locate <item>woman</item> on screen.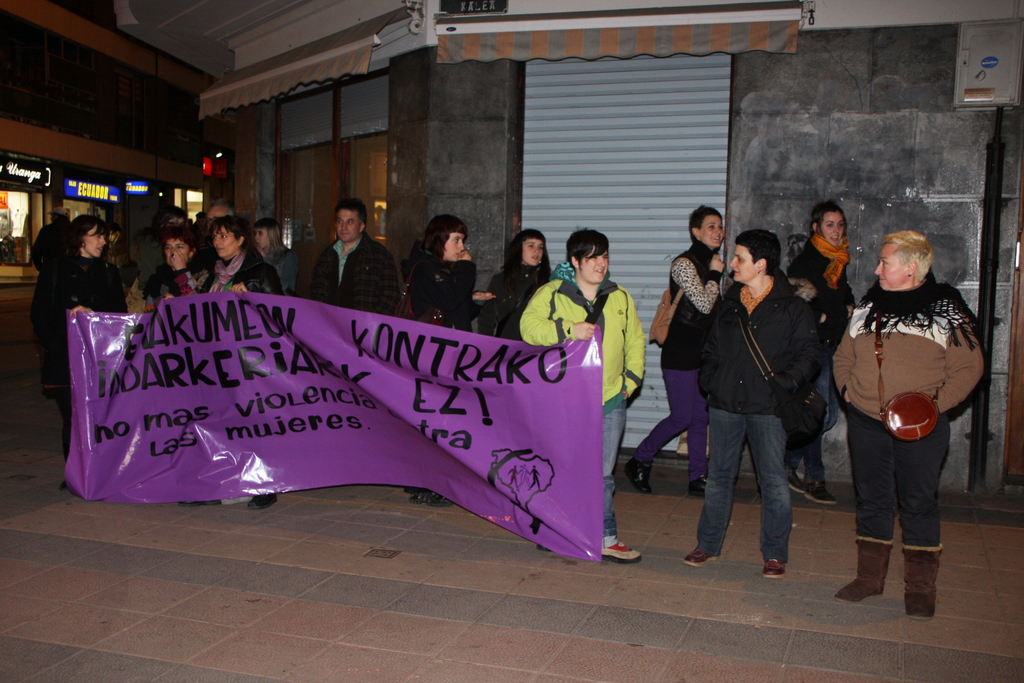
On screen at 785,203,858,508.
